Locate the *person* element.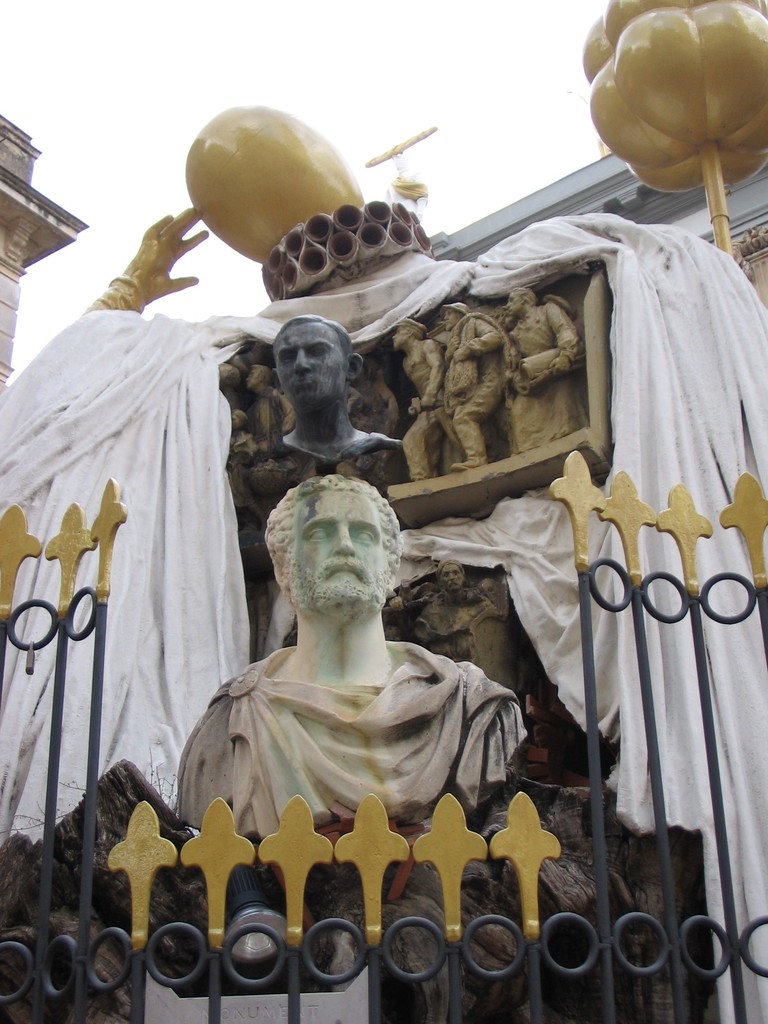
Element bbox: BBox(177, 470, 537, 846).
